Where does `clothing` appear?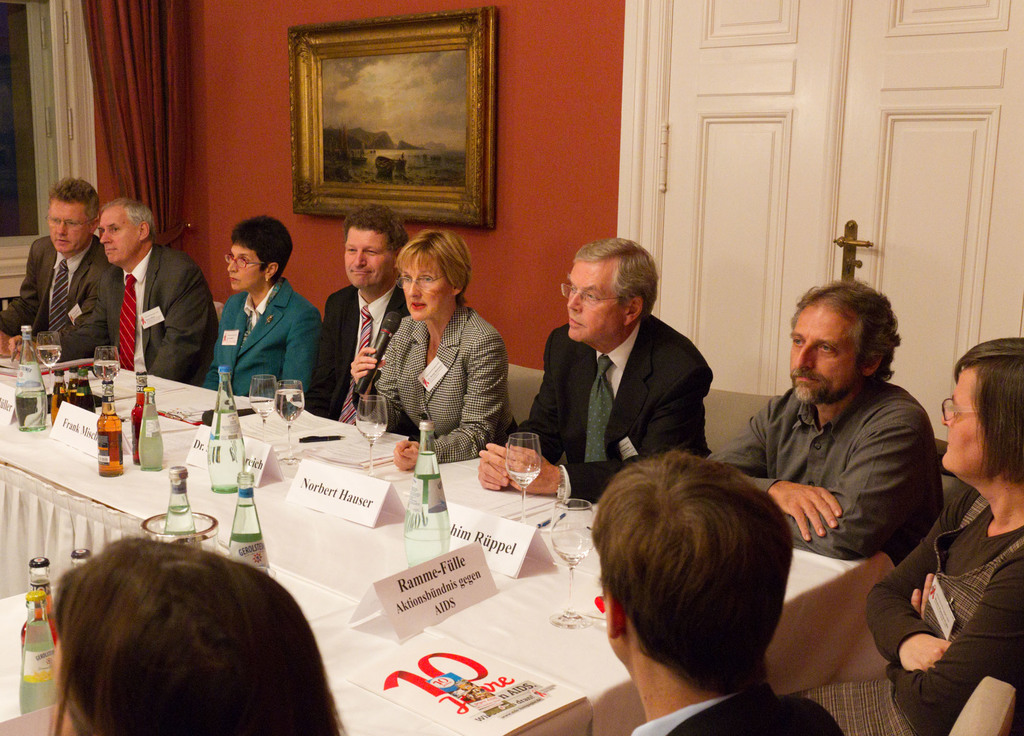
Appears at box(795, 482, 1023, 735).
